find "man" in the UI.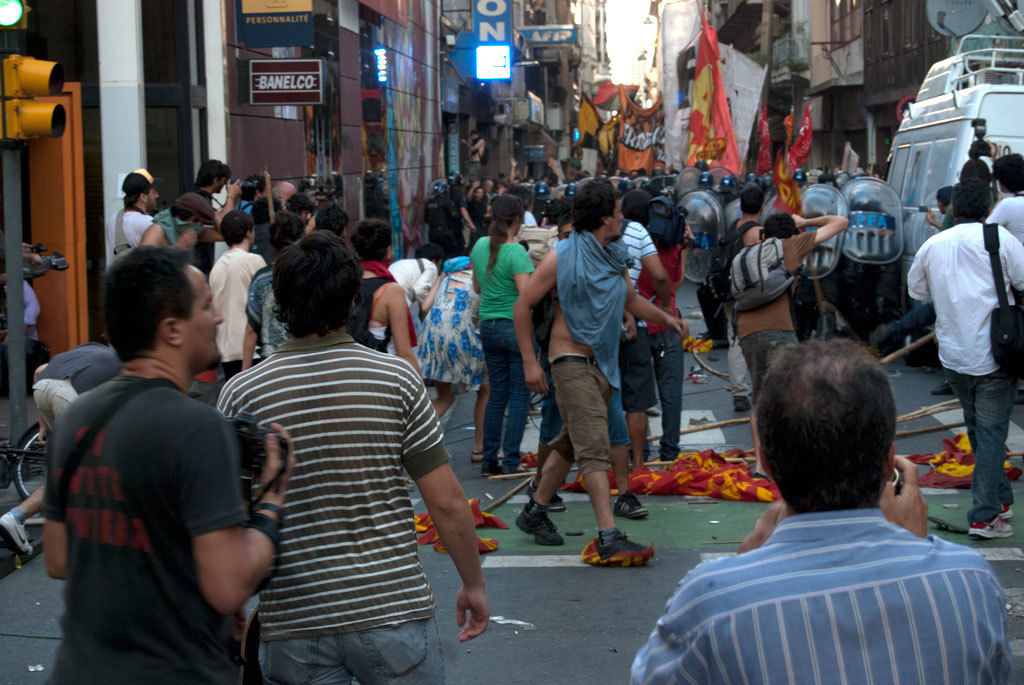
UI element at {"left": 211, "top": 226, "right": 493, "bottom": 684}.
